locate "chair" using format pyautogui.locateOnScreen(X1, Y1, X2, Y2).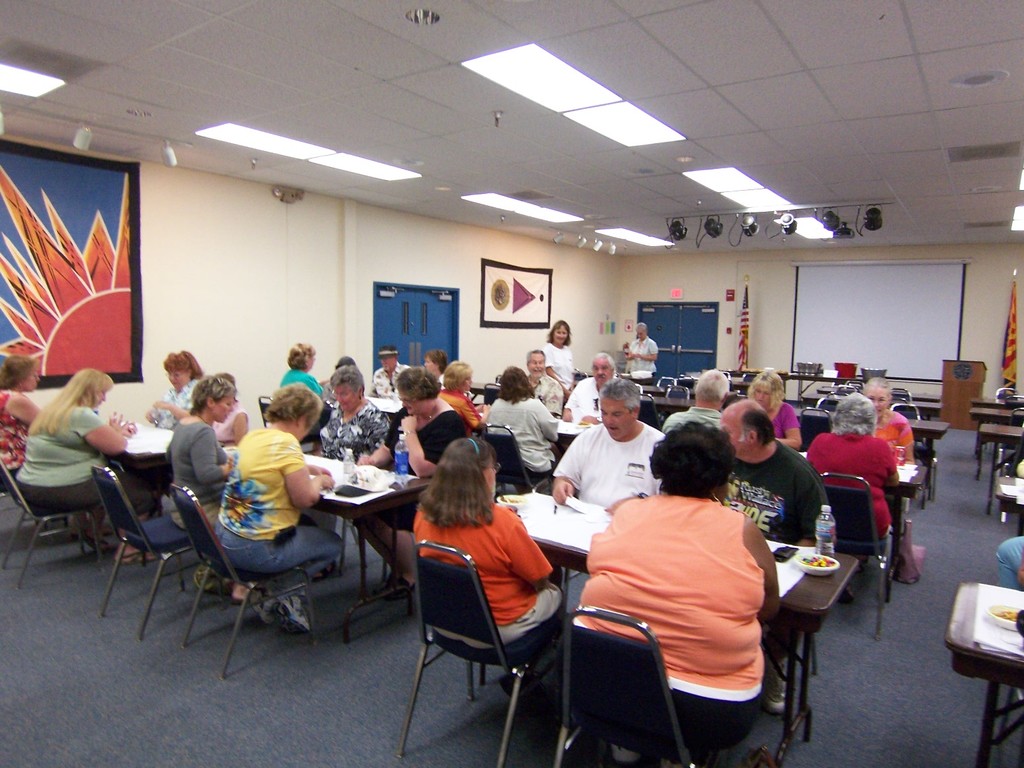
pyautogui.locateOnScreen(0, 455, 106, 587).
